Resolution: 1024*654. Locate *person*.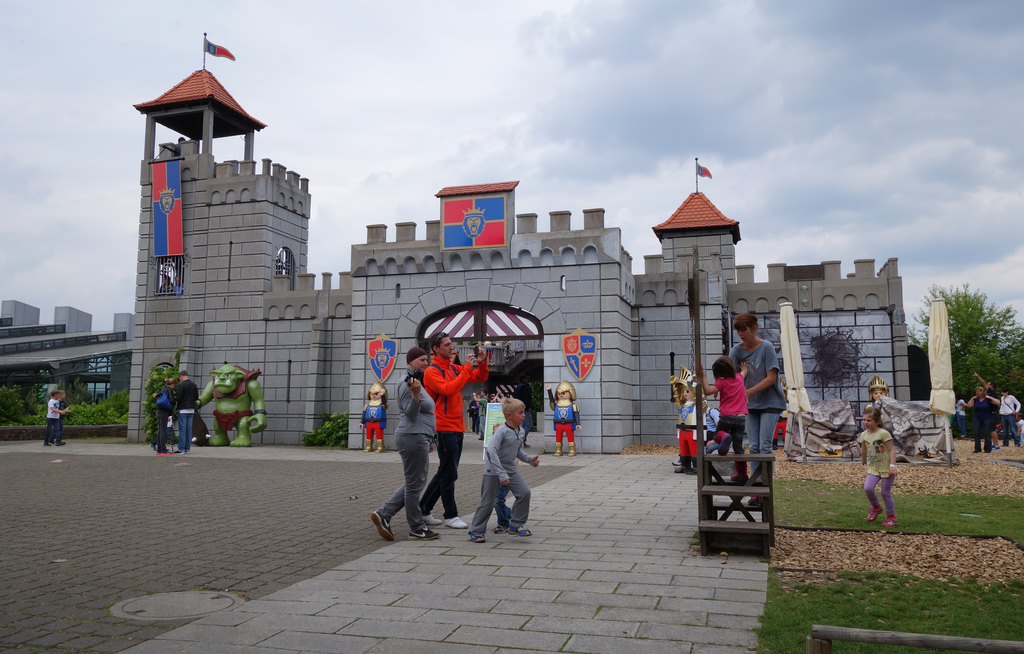
1017,411,1023,449.
